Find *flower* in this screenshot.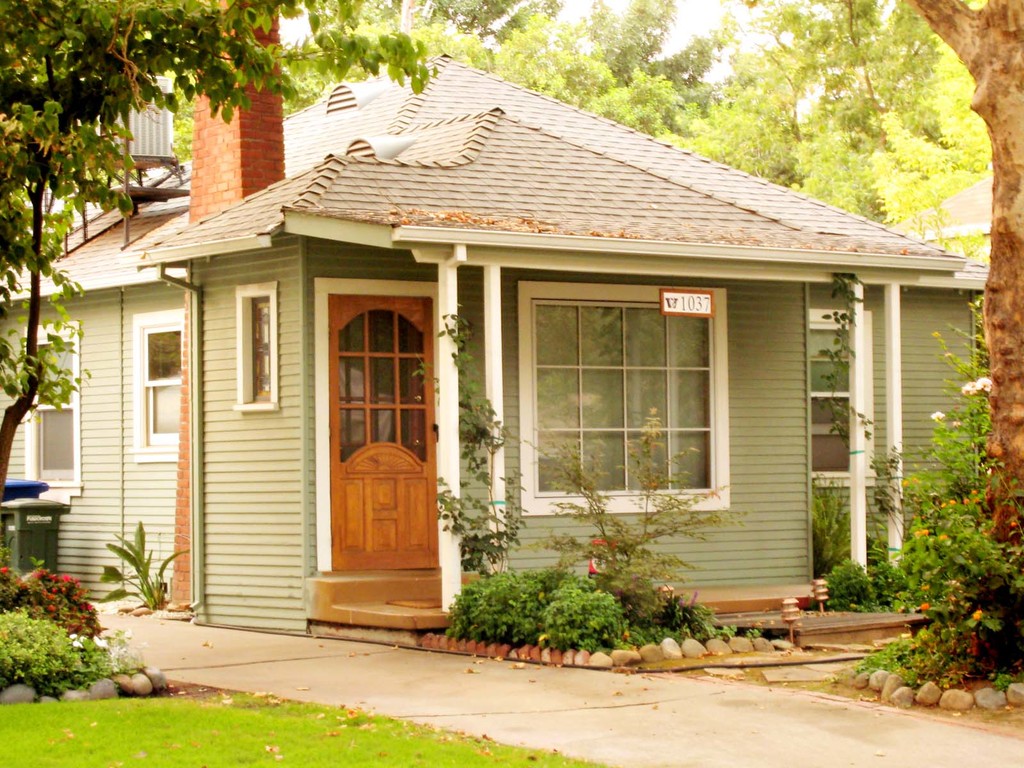
The bounding box for *flower* is detection(929, 410, 944, 422).
